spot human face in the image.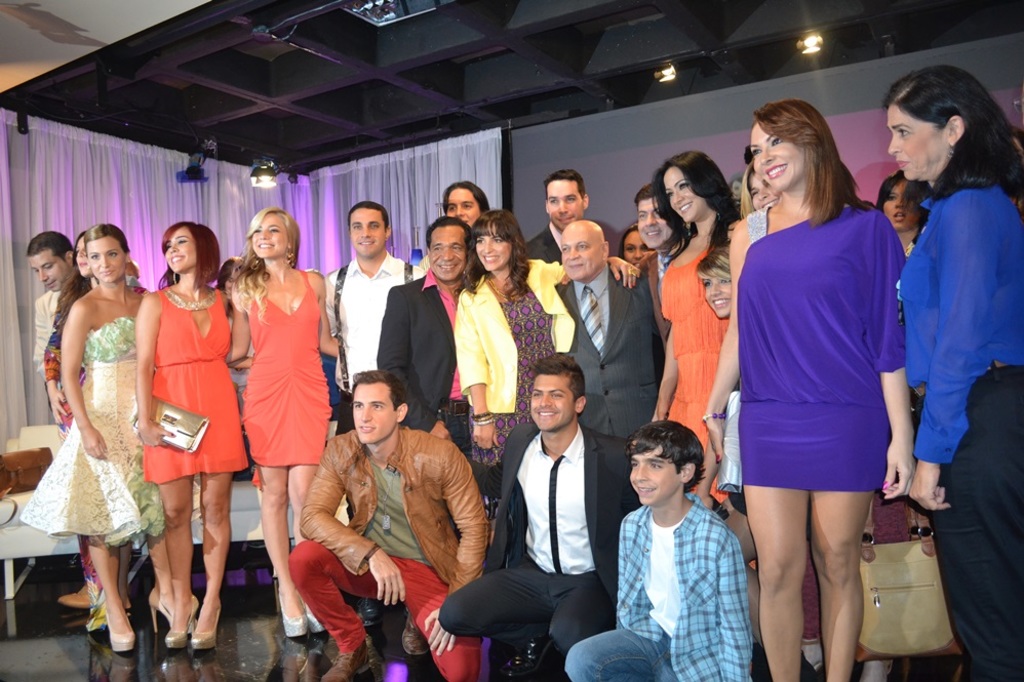
human face found at select_region(350, 208, 385, 258).
